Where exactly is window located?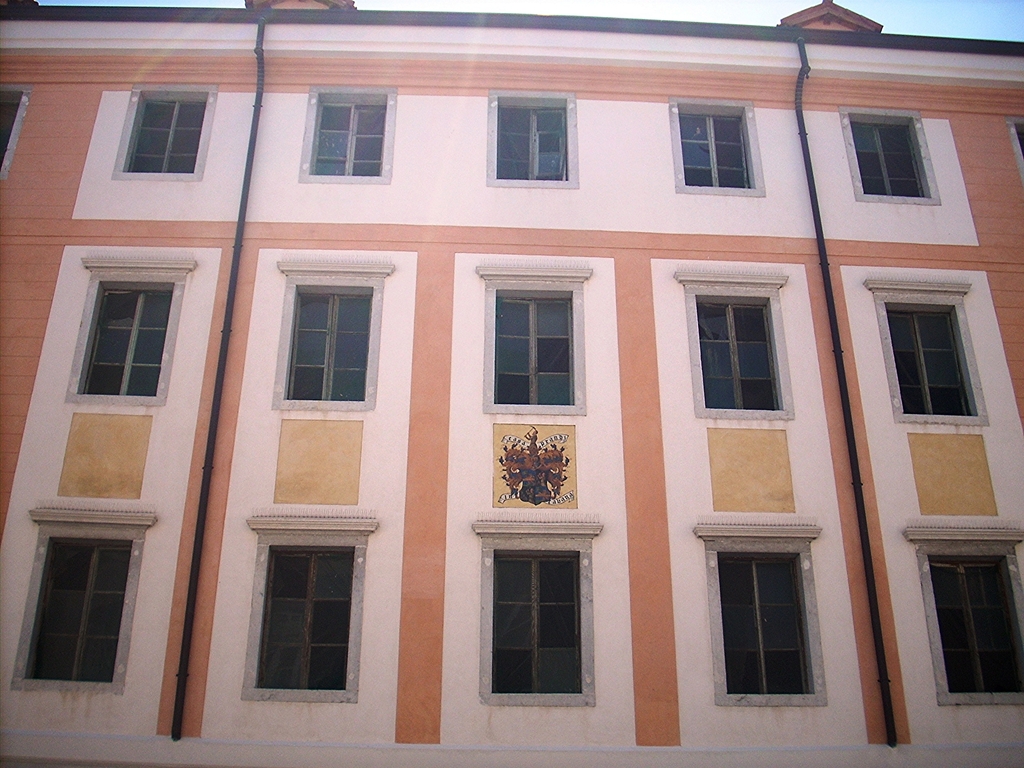
Its bounding box is pyautogui.locateOnScreen(113, 78, 219, 184).
